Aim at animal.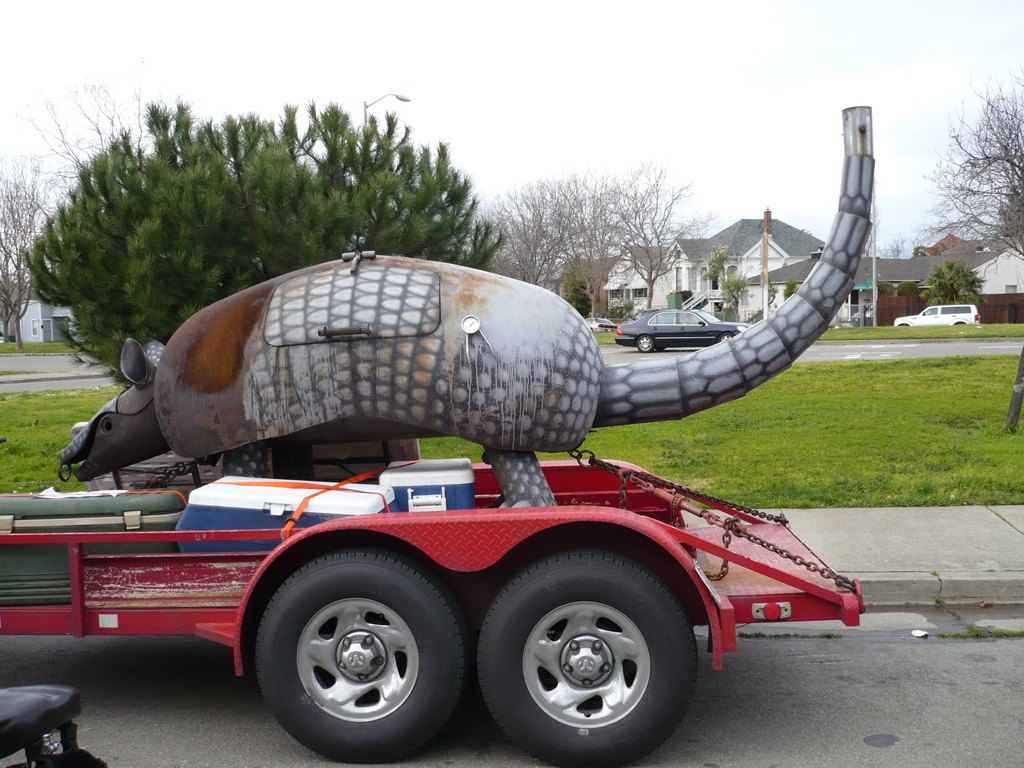
Aimed at 52 104 874 509.
